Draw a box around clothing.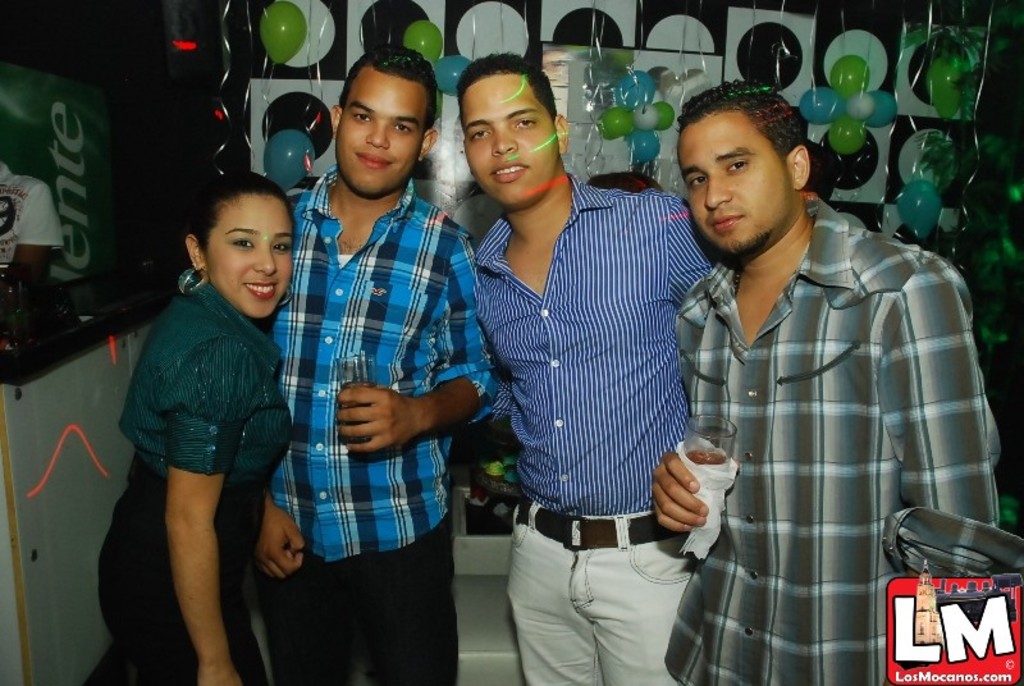
box(264, 166, 495, 685).
